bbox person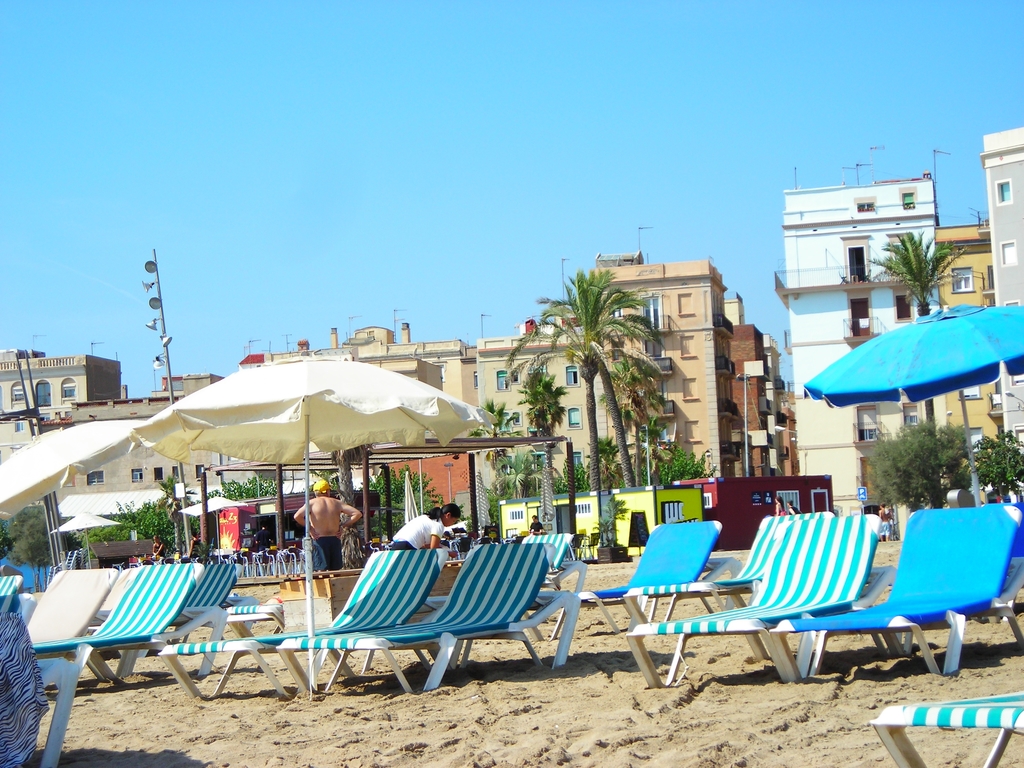
149:534:168:560
